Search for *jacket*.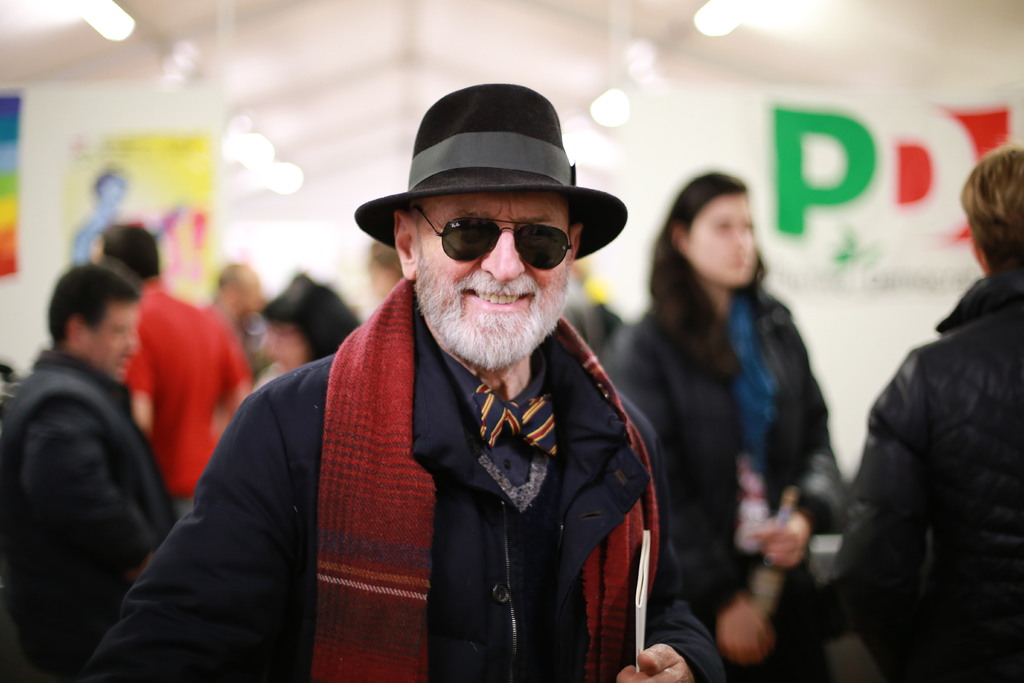
Found at (3, 361, 180, 682).
